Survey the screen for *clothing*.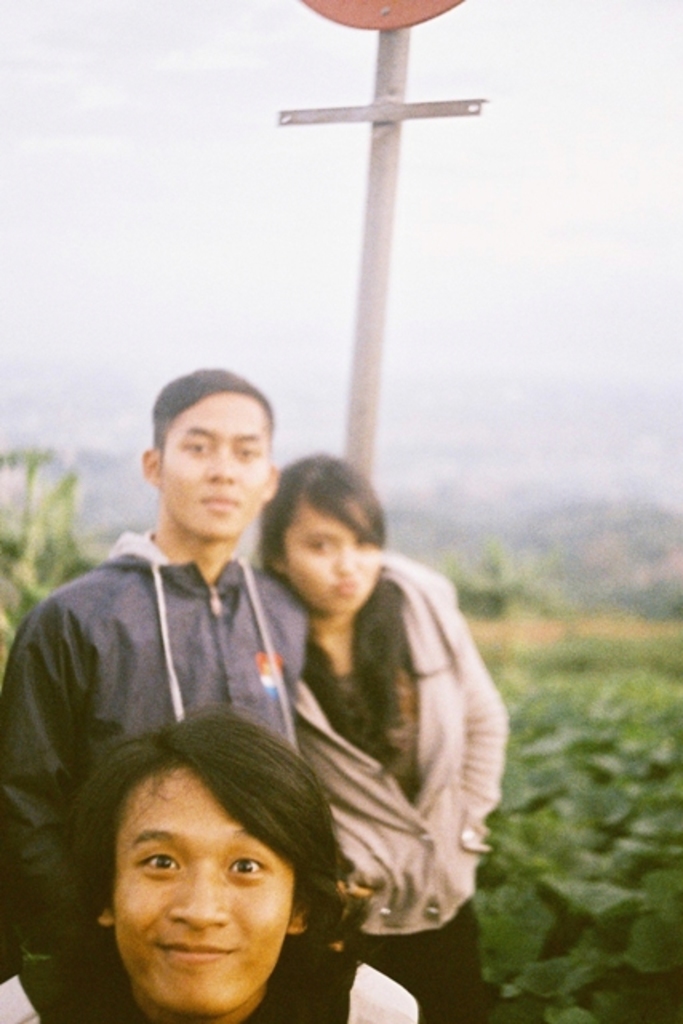
Survey found: l=234, t=517, r=496, b=963.
